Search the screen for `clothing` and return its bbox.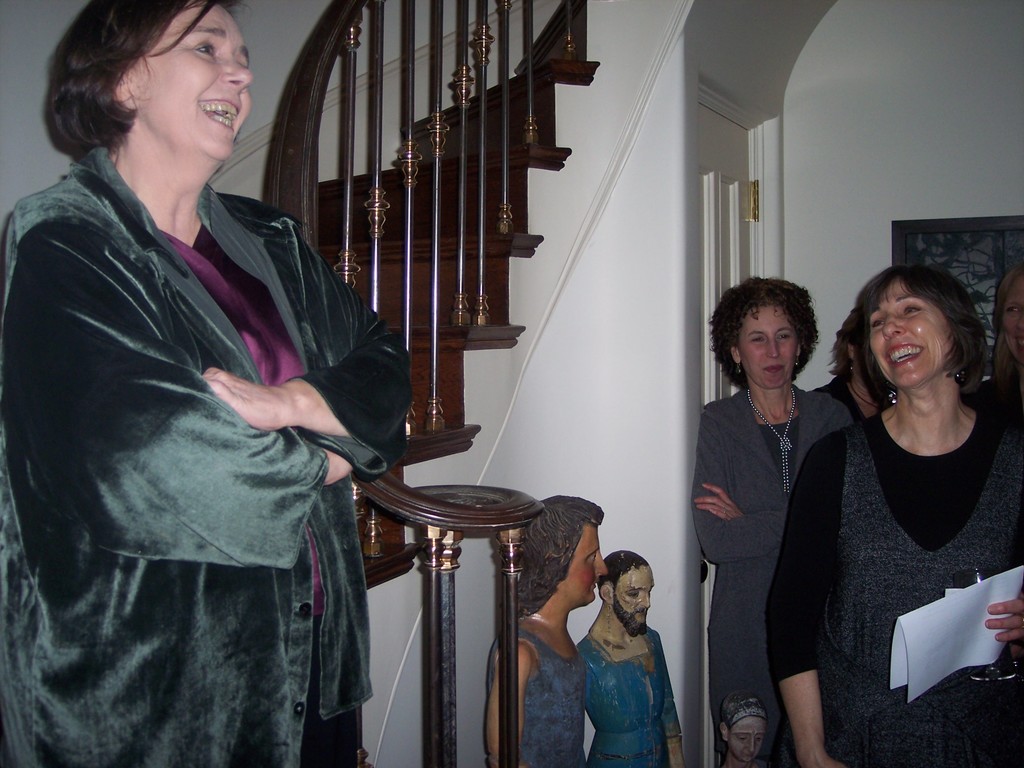
Found: locate(815, 357, 1004, 720).
